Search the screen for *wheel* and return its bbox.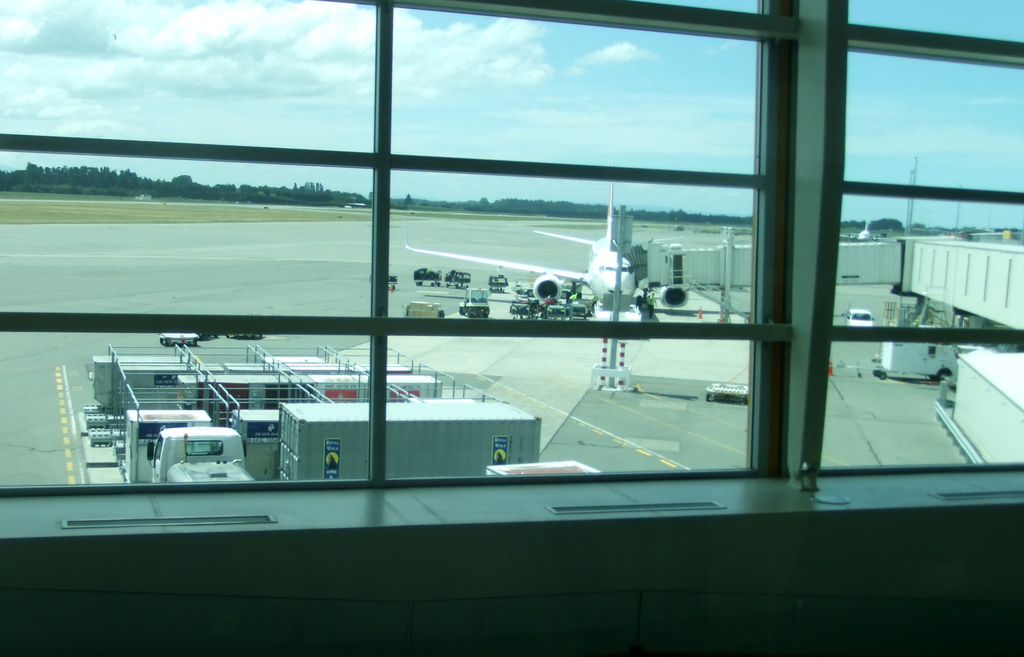
Found: bbox=[527, 289, 536, 296].
